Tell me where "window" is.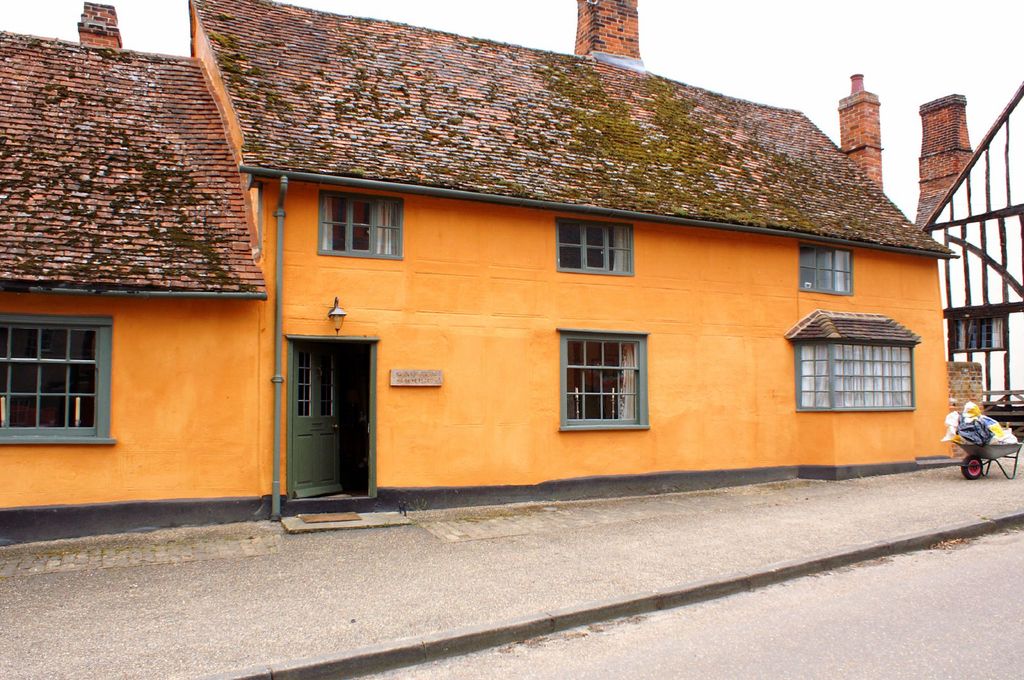
"window" is at {"left": 559, "top": 217, "right": 636, "bottom": 274}.
